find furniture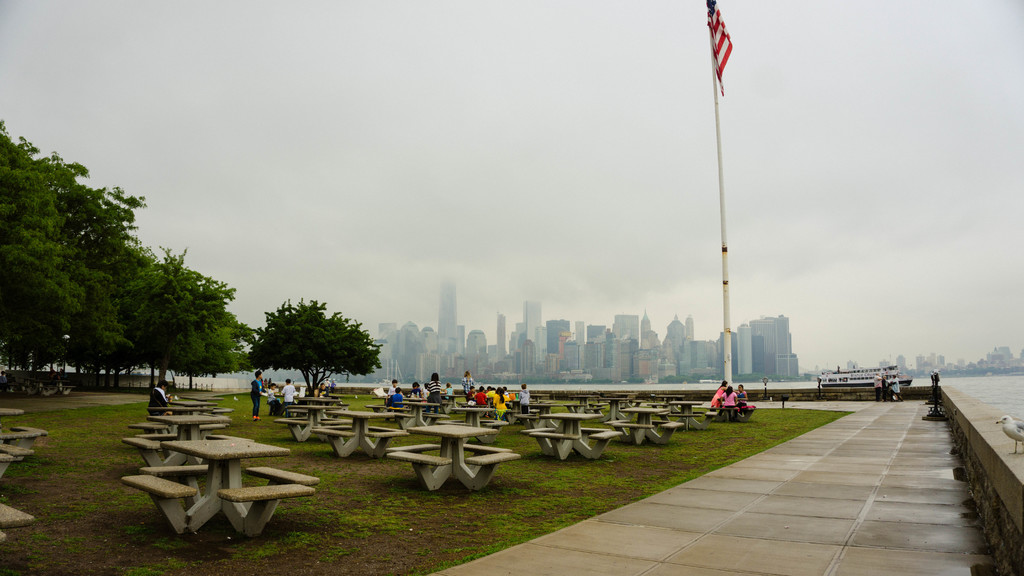
283 395 344 424
